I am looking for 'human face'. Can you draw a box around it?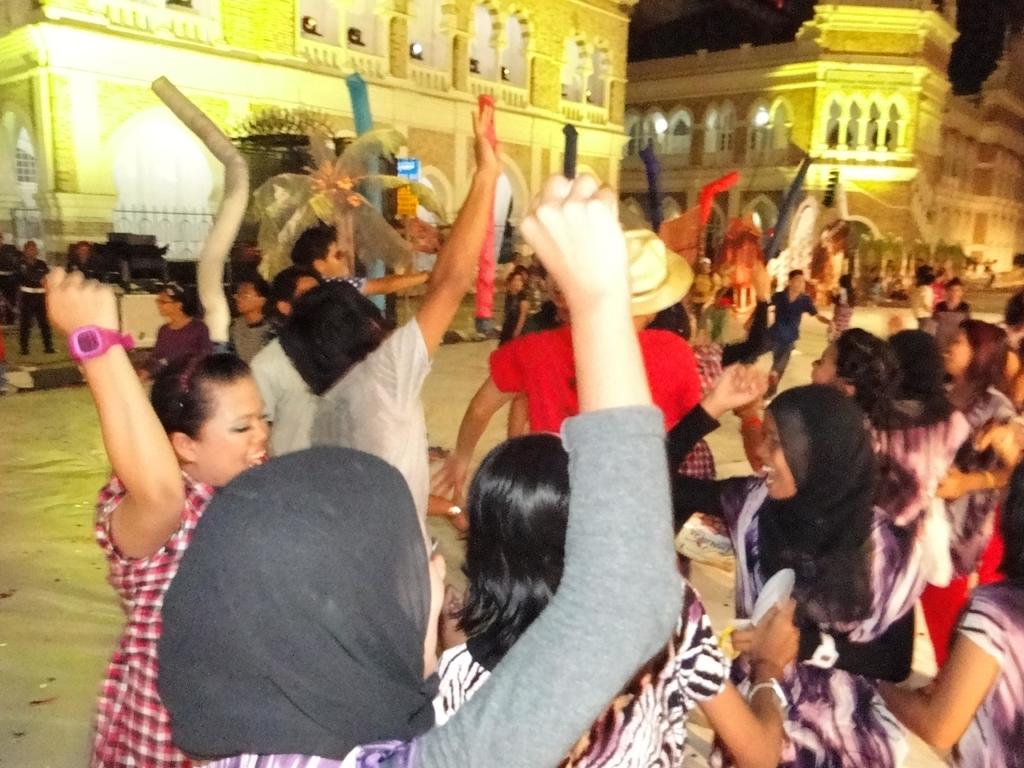
Sure, the bounding box is bbox(322, 243, 348, 277).
